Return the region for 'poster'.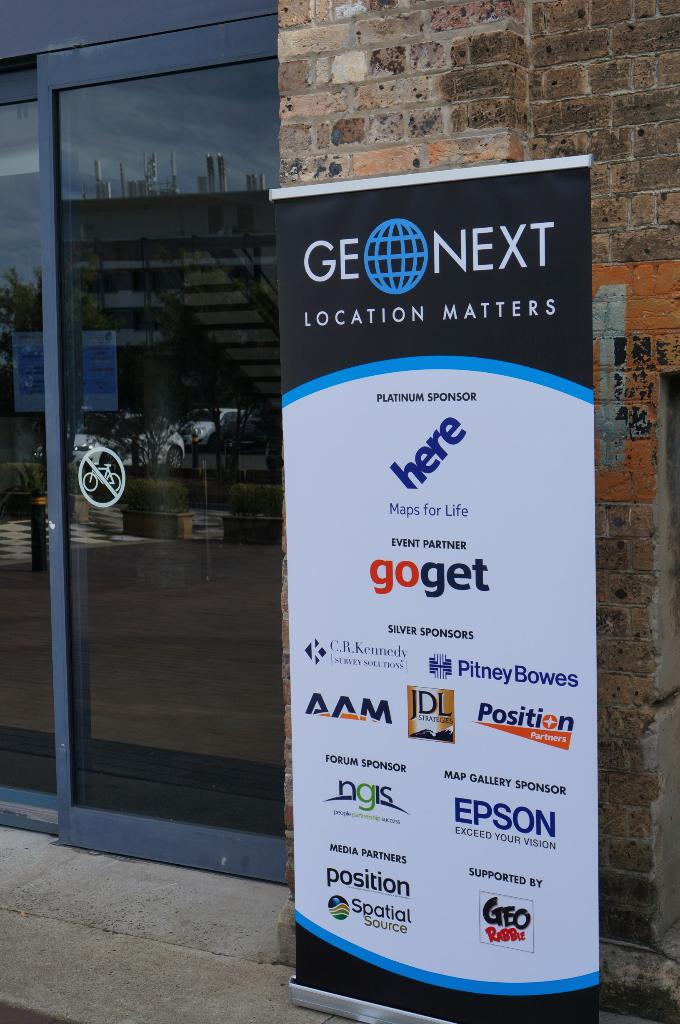
{"x1": 273, "y1": 168, "x2": 601, "y2": 1023}.
